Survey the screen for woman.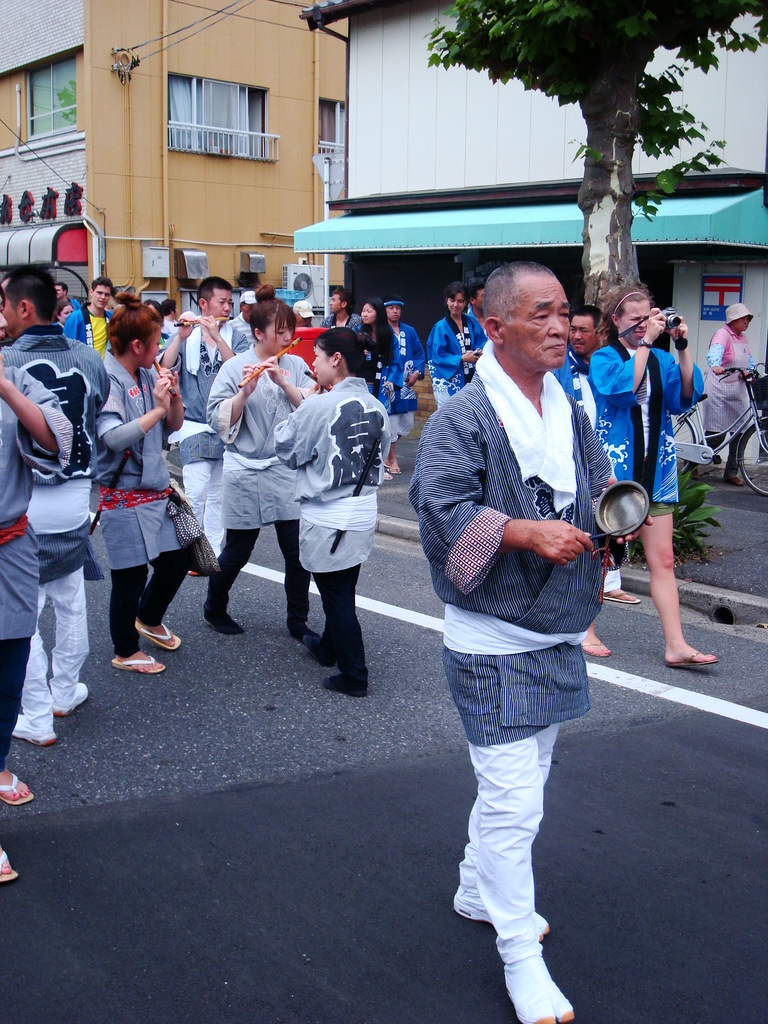
Survey found: <box>92,303,209,674</box>.
